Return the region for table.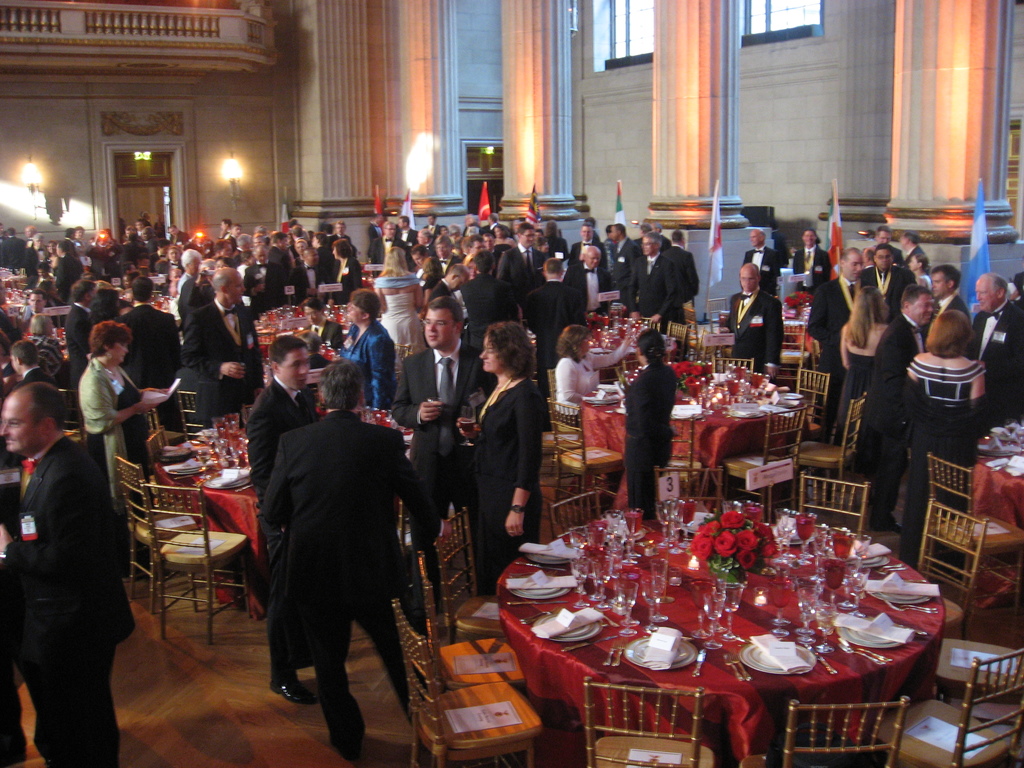
506 522 972 767.
